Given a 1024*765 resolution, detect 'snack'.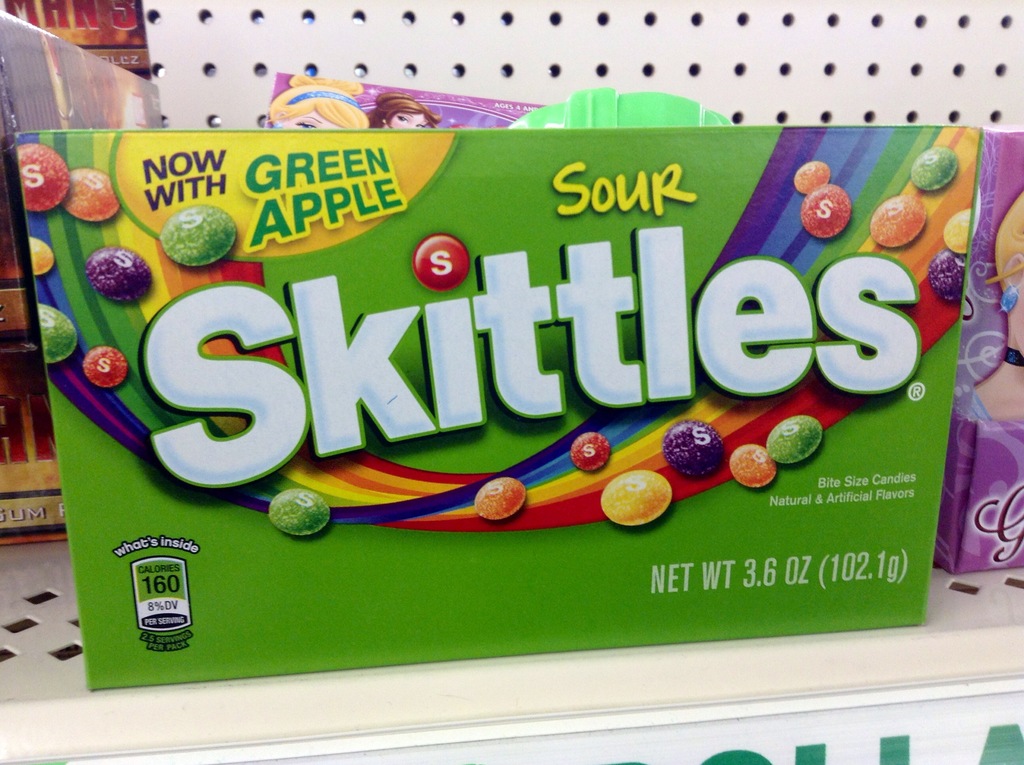
rect(155, 195, 237, 269).
